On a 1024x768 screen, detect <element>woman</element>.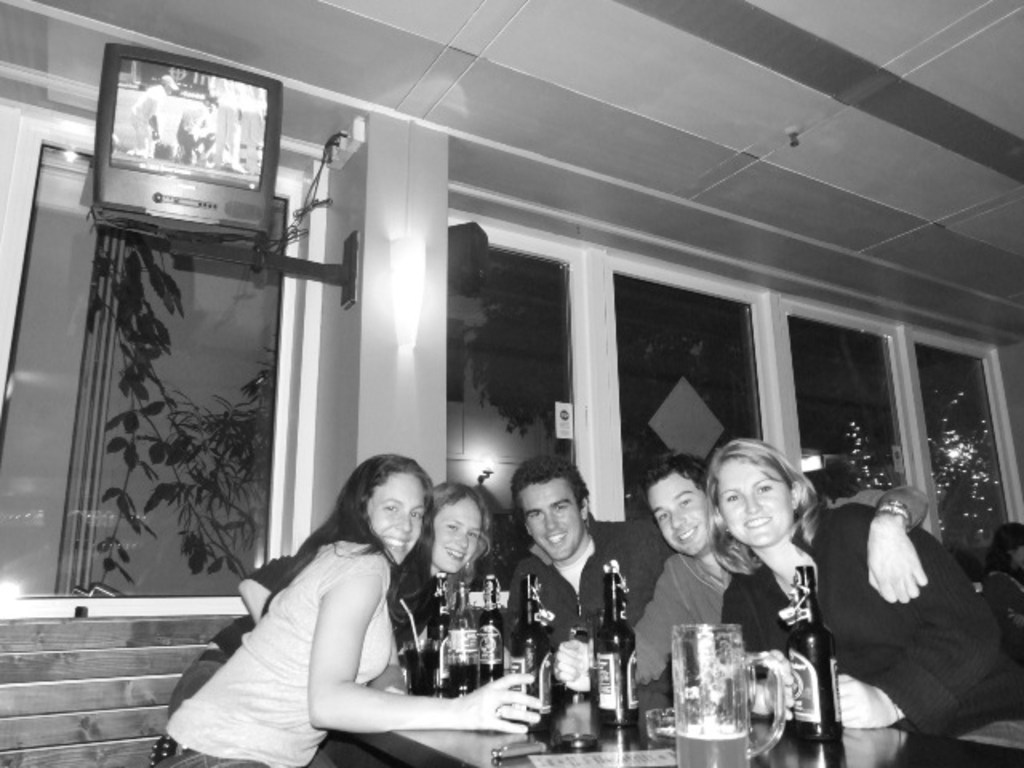
box(146, 446, 536, 766).
